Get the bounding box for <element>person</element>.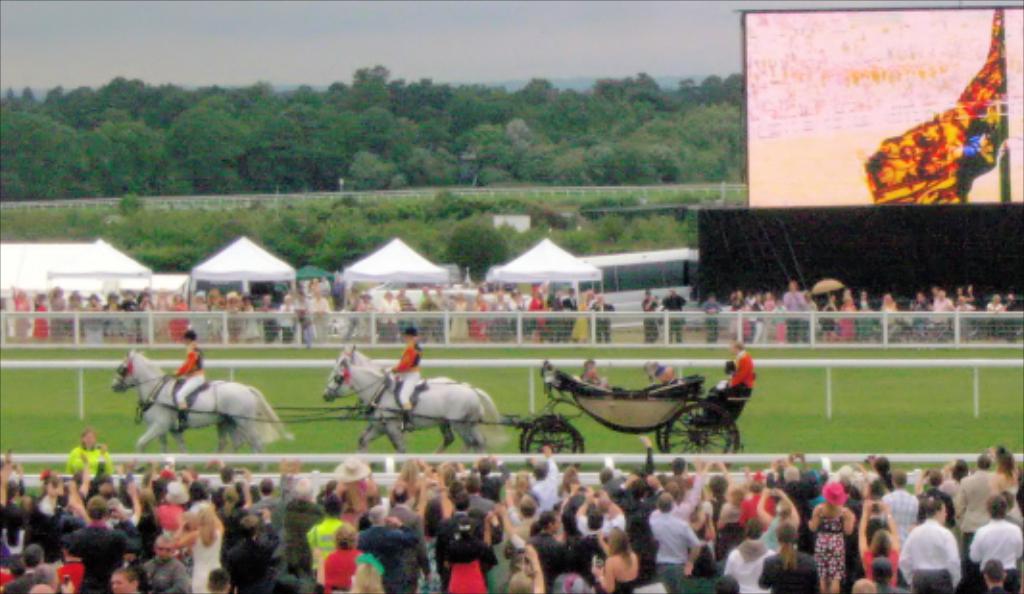
left=640, top=290, right=659, bottom=354.
